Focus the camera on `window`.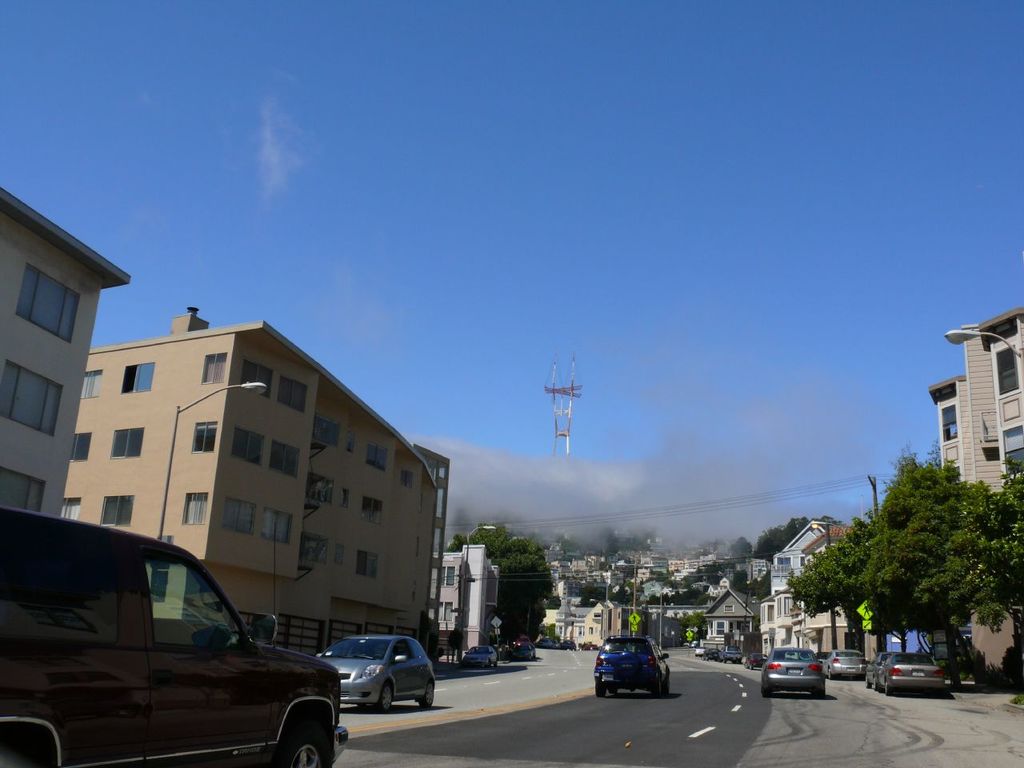
Focus region: <box>361,495,382,527</box>.
